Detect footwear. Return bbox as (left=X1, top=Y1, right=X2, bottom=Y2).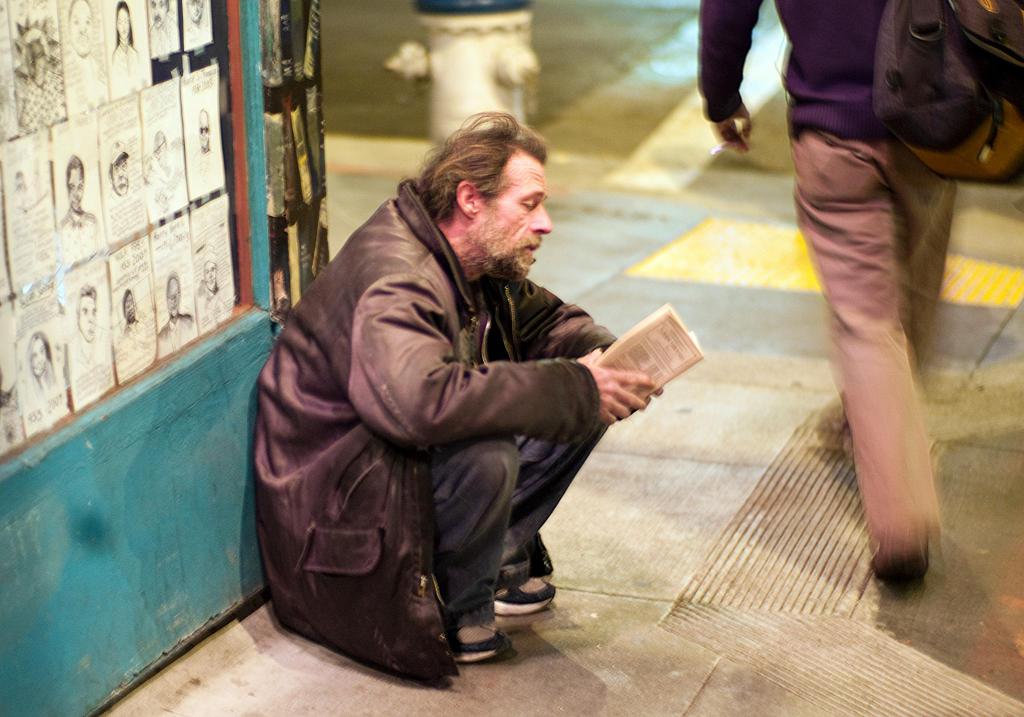
(left=807, top=396, right=853, bottom=460).
